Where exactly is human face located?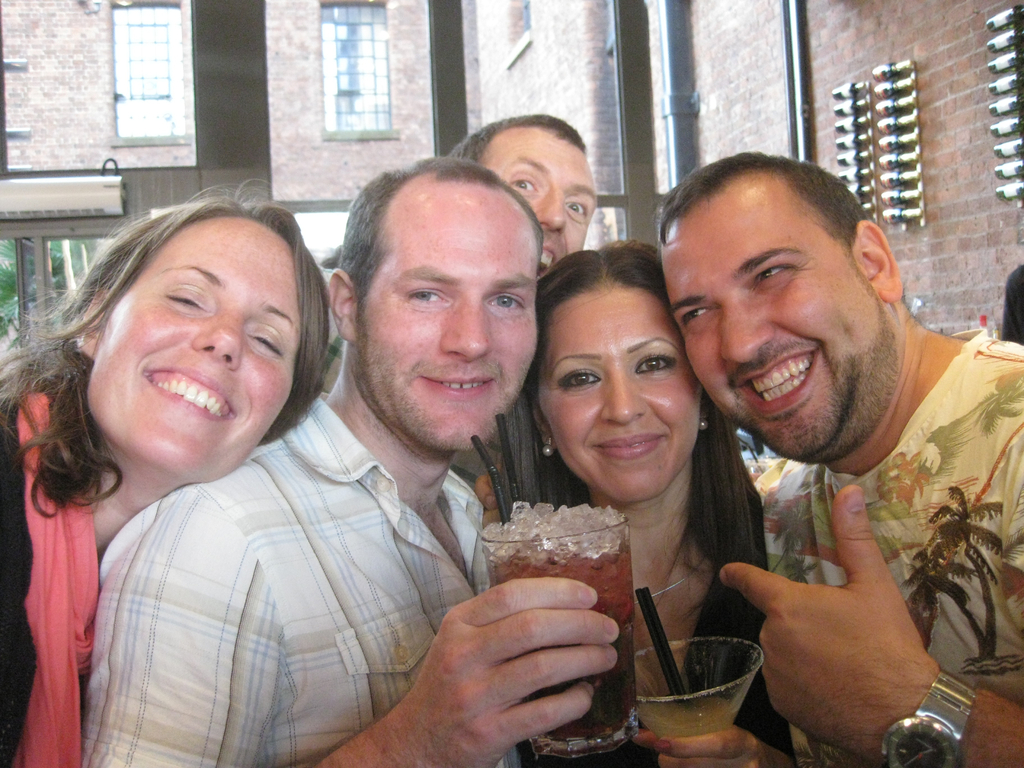
Its bounding box is left=481, top=140, right=599, bottom=279.
